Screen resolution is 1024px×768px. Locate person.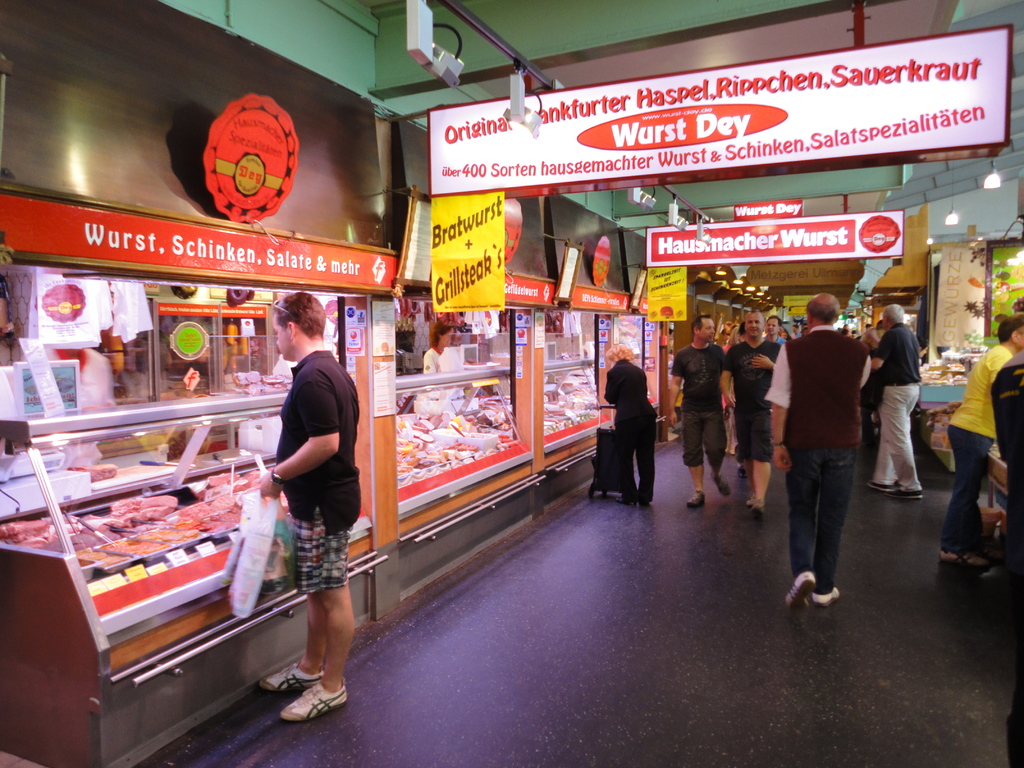
(x1=764, y1=292, x2=870, y2=610).
